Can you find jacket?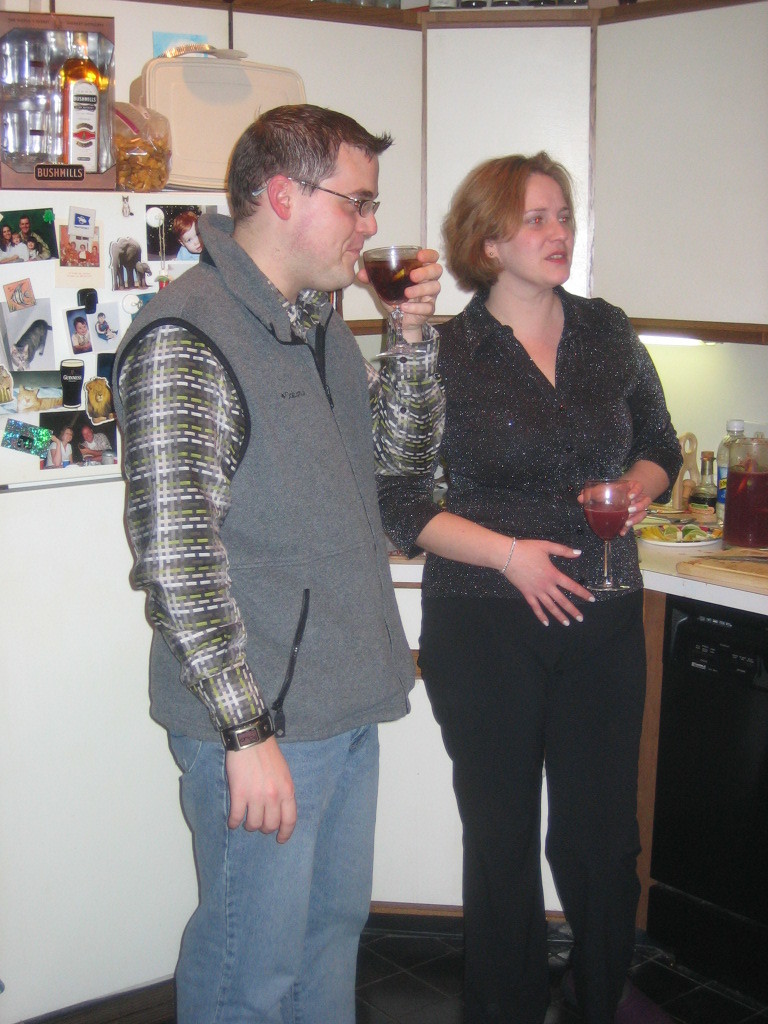
Yes, bounding box: box=[190, 174, 524, 845].
